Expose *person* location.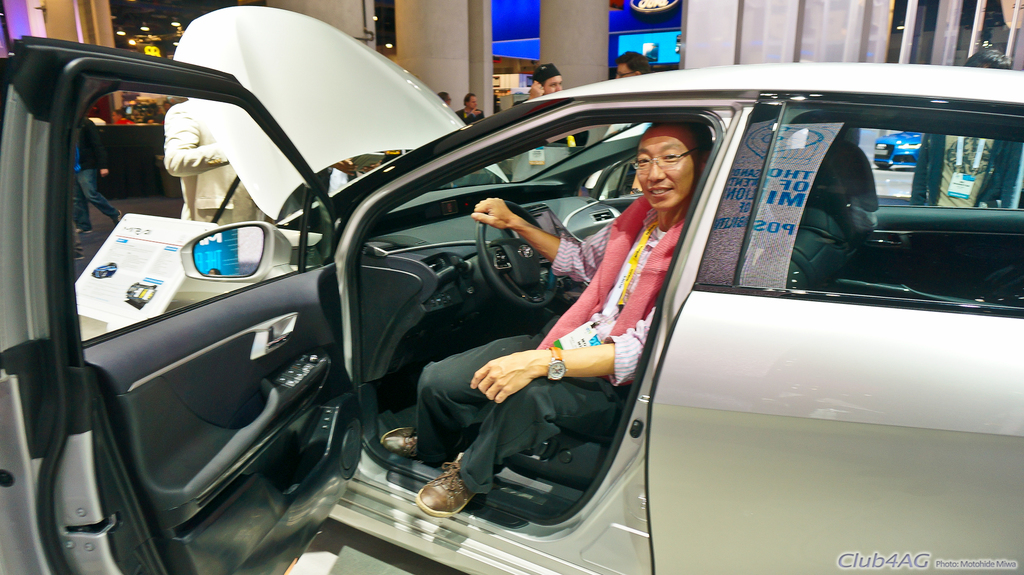
Exposed at crop(72, 227, 83, 262).
